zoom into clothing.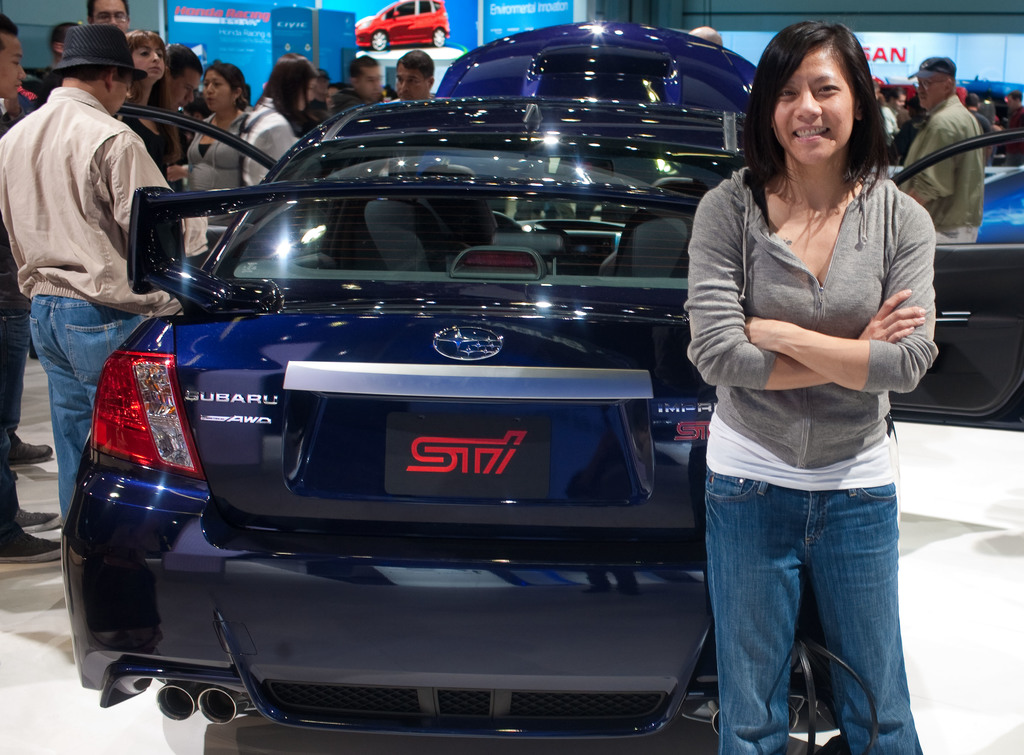
Zoom target: locate(0, 223, 33, 528).
